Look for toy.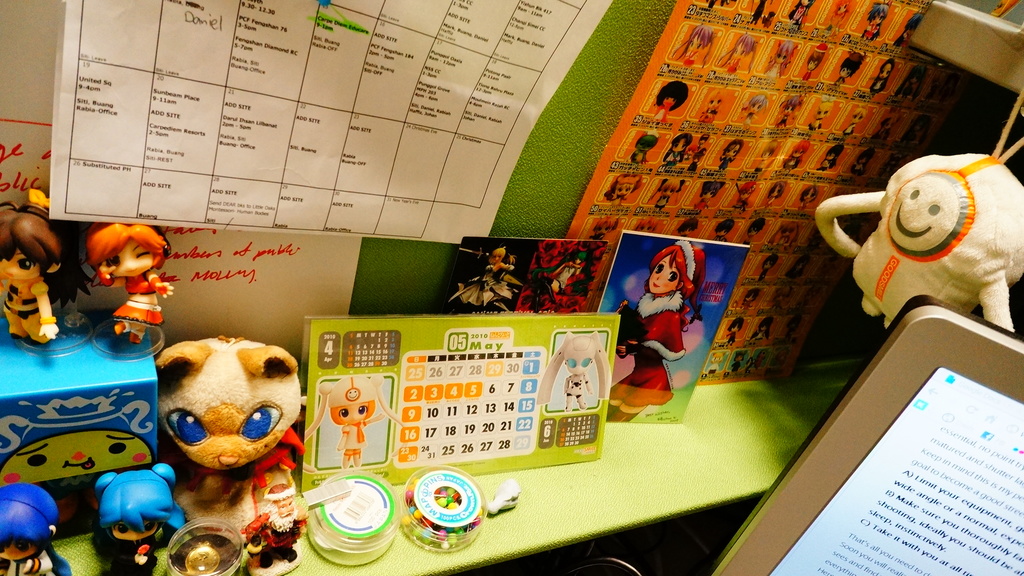
Found: (728, 178, 757, 214).
